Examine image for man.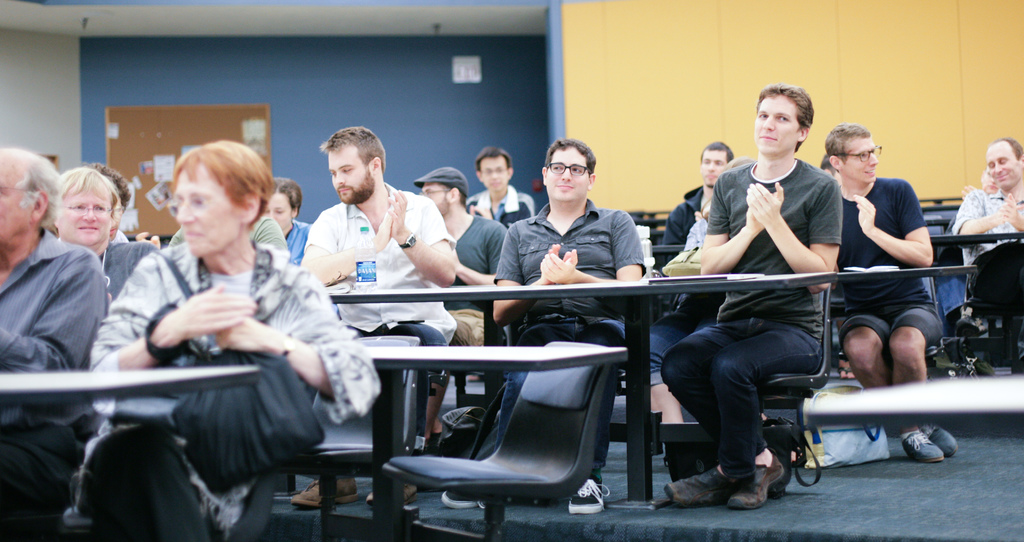
Examination result: 661/138/733/239.
